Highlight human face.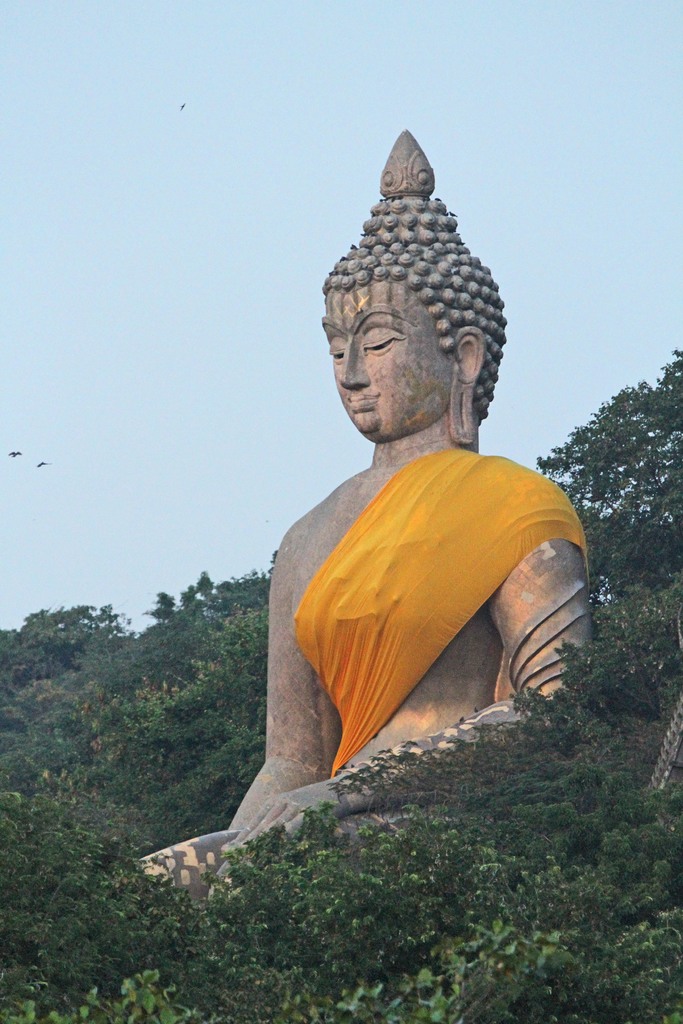
Highlighted region: region(323, 279, 441, 432).
